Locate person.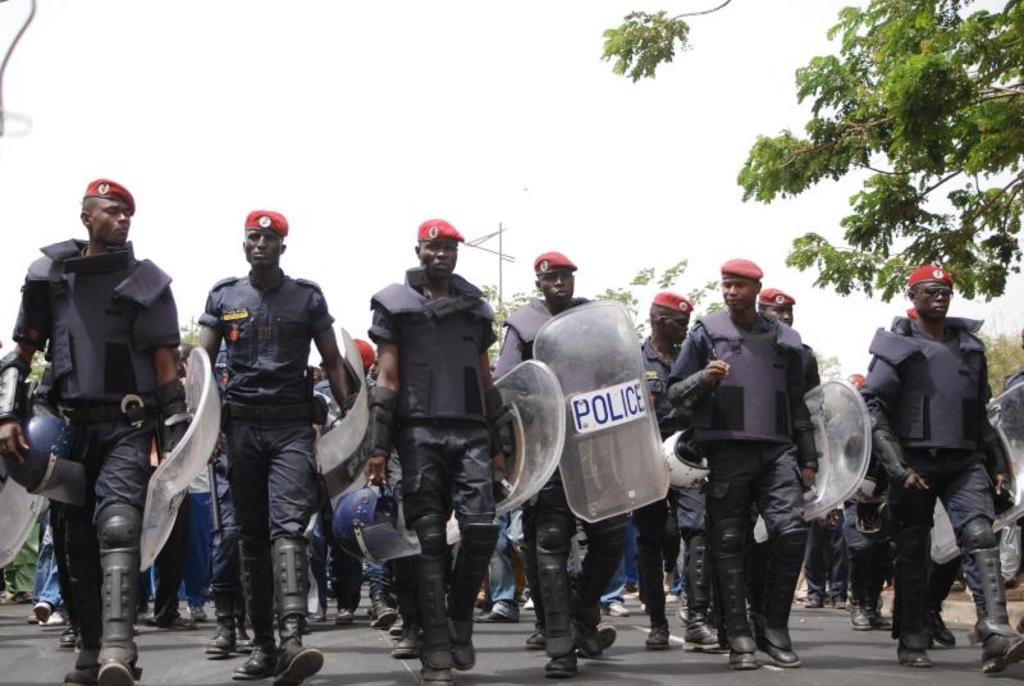
Bounding box: select_region(187, 197, 348, 685).
